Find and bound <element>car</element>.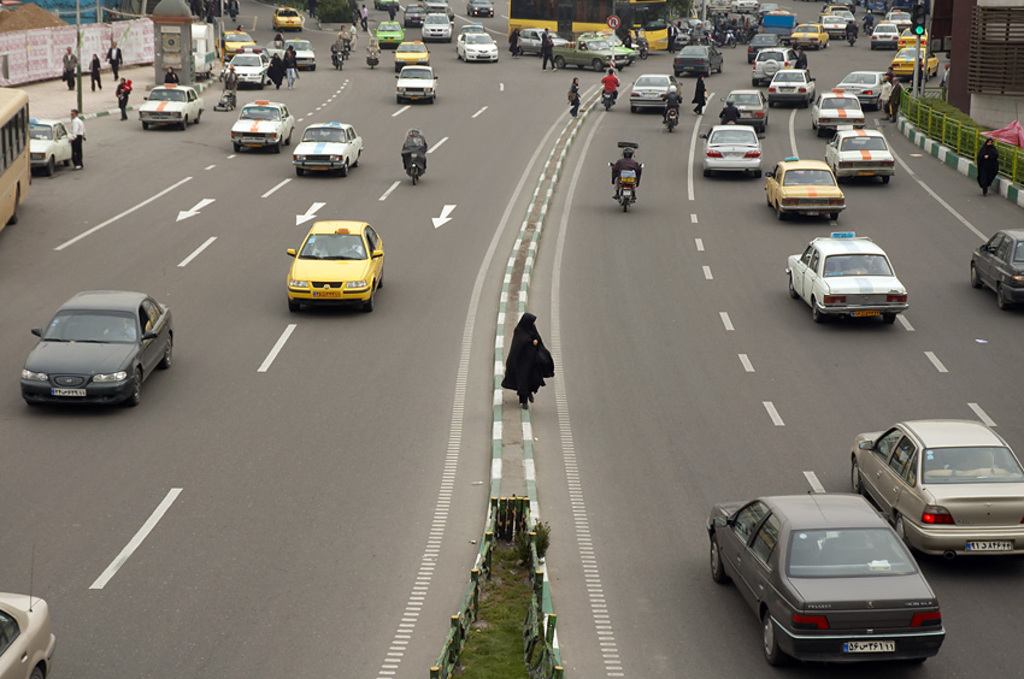
Bound: bbox=(778, 230, 914, 324).
